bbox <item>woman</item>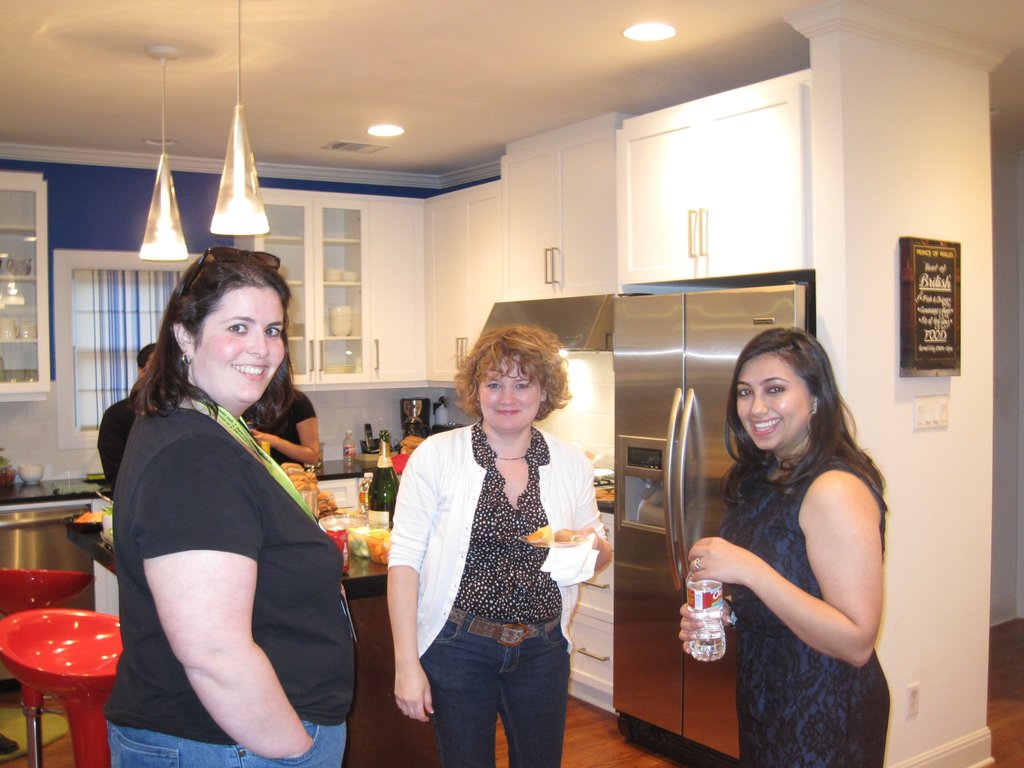
{"left": 97, "top": 232, "right": 340, "bottom": 767}
